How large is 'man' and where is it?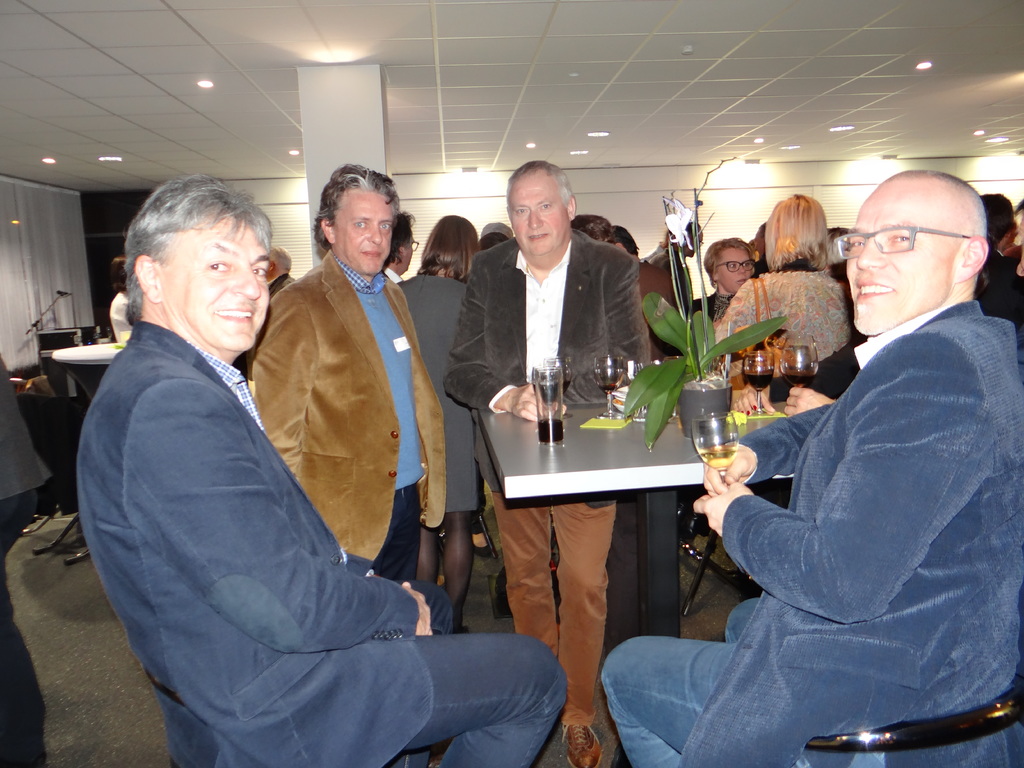
Bounding box: left=269, top=243, right=298, bottom=300.
